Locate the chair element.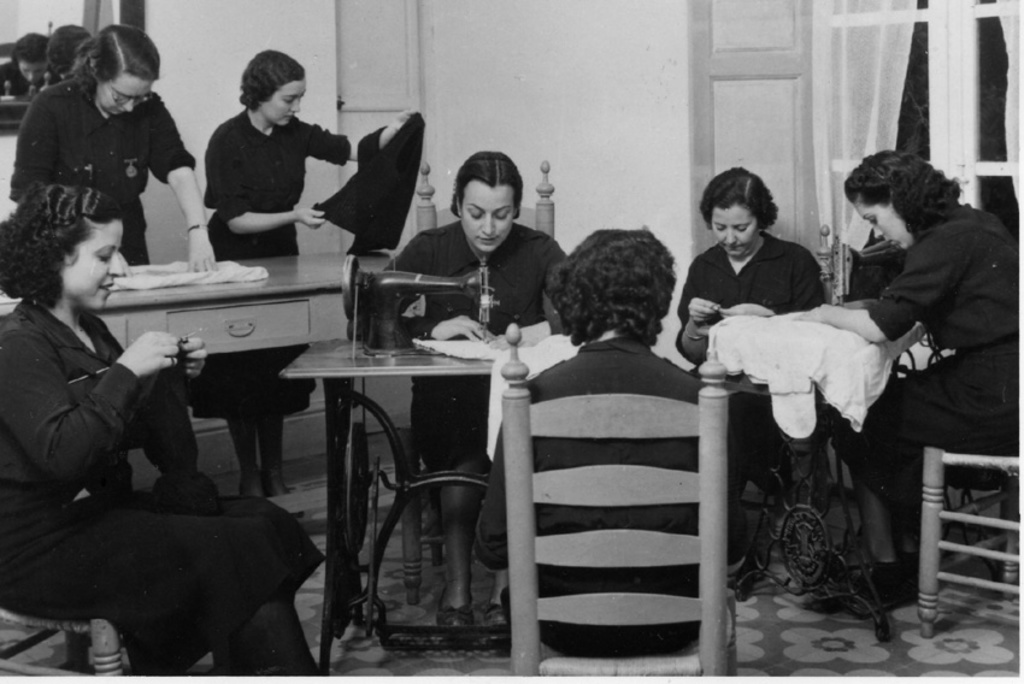
Element bbox: [920, 444, 1023, 637].
